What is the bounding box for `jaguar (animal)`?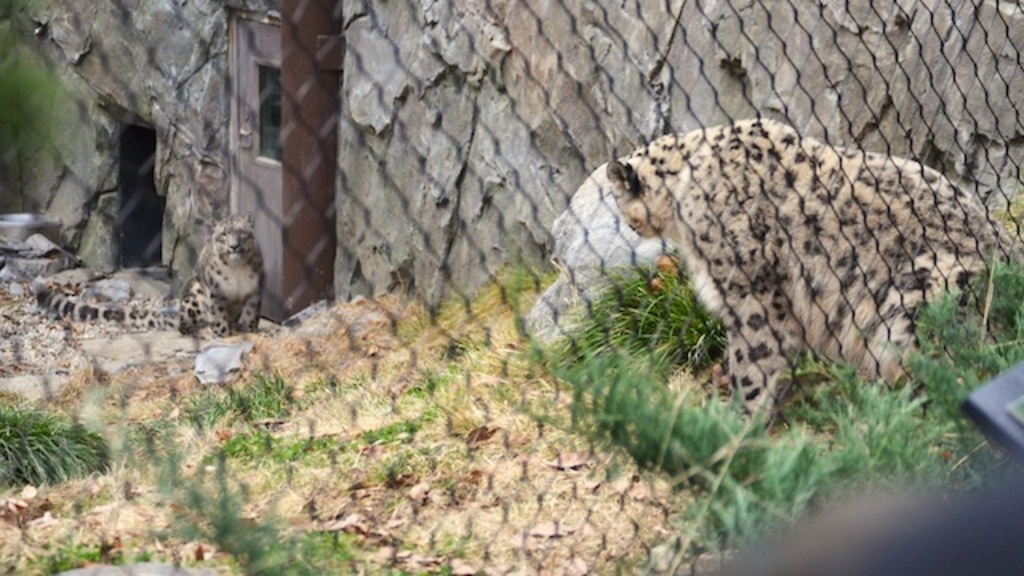
[left=608, top=114, right=1022, bottom=434].
